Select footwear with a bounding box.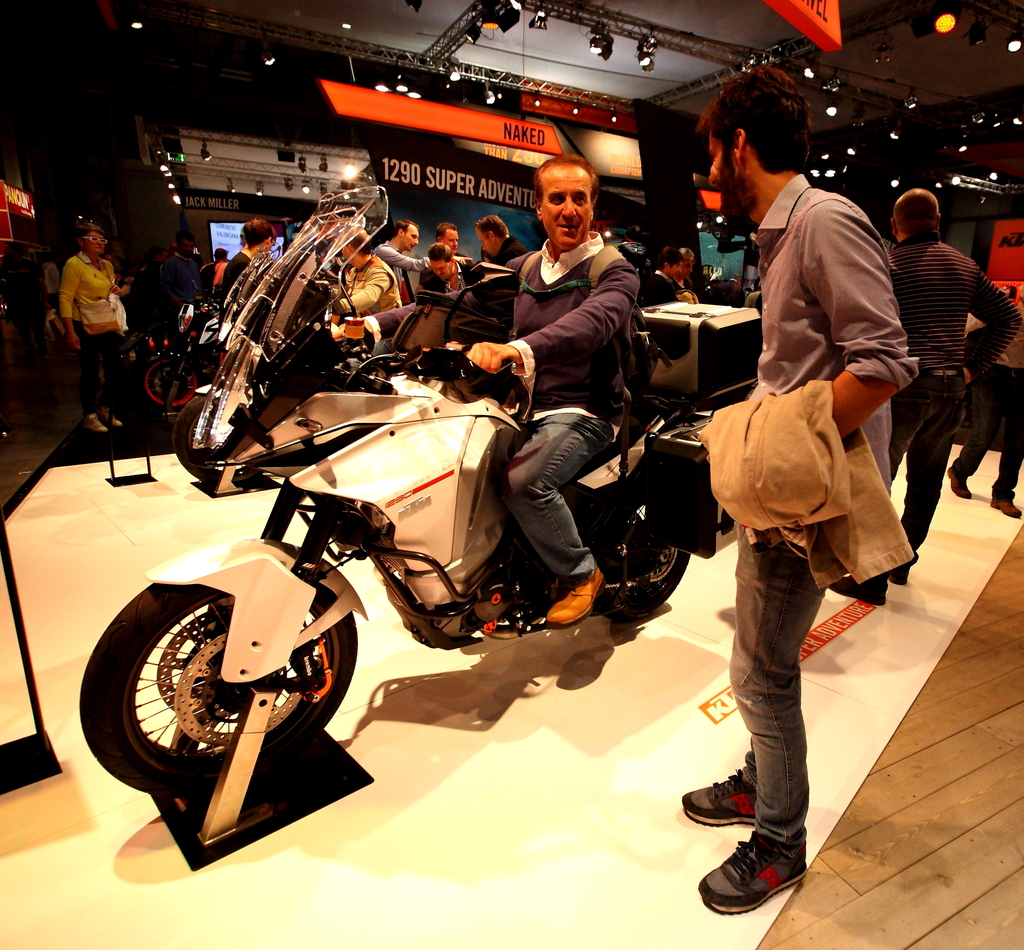
pyautogui.locateOnScreen(991, 501, 1021, 520).
